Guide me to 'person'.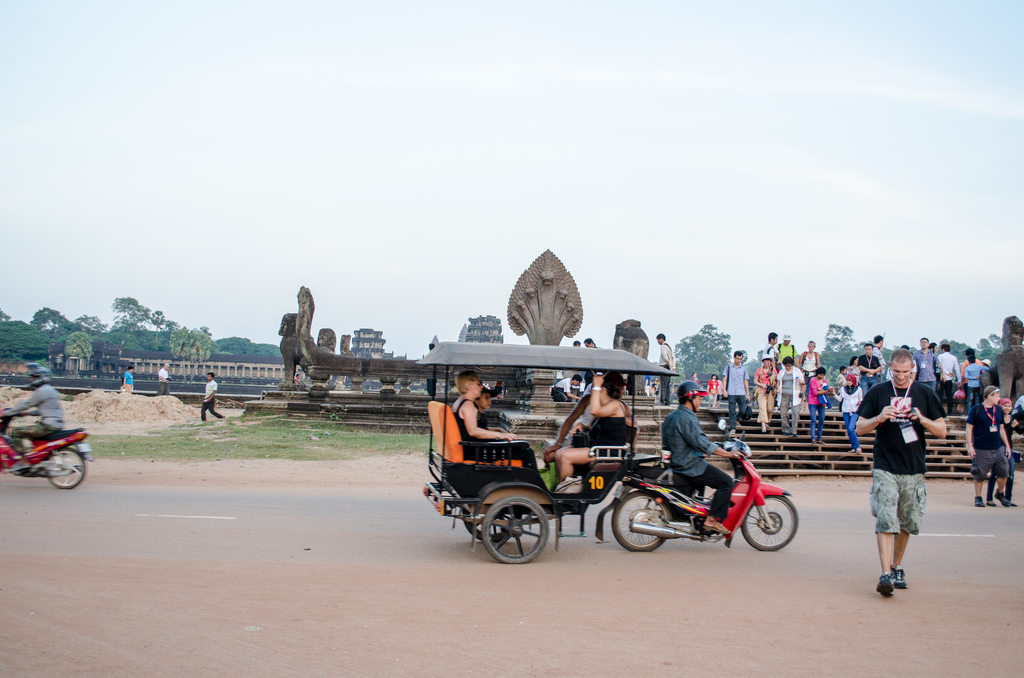
Guidance: {"x1": 448, "y1": 370, "x2": 525, "y2": 443}.
